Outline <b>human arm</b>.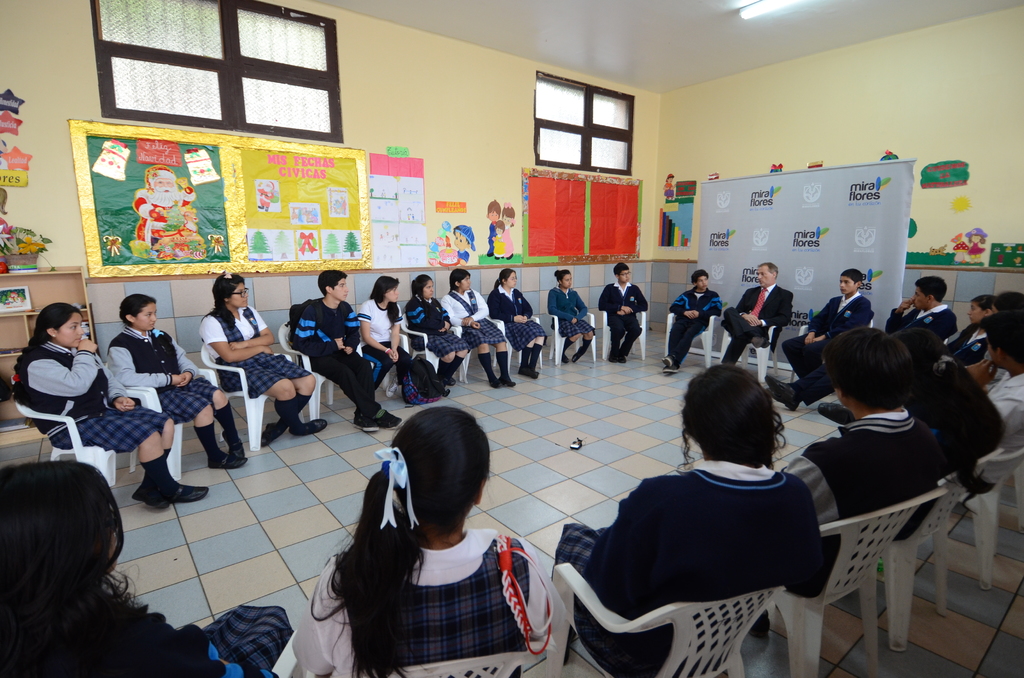
Outline: {"x1": 447, "y1": 281, "x2": 488, "y2": 325}.
